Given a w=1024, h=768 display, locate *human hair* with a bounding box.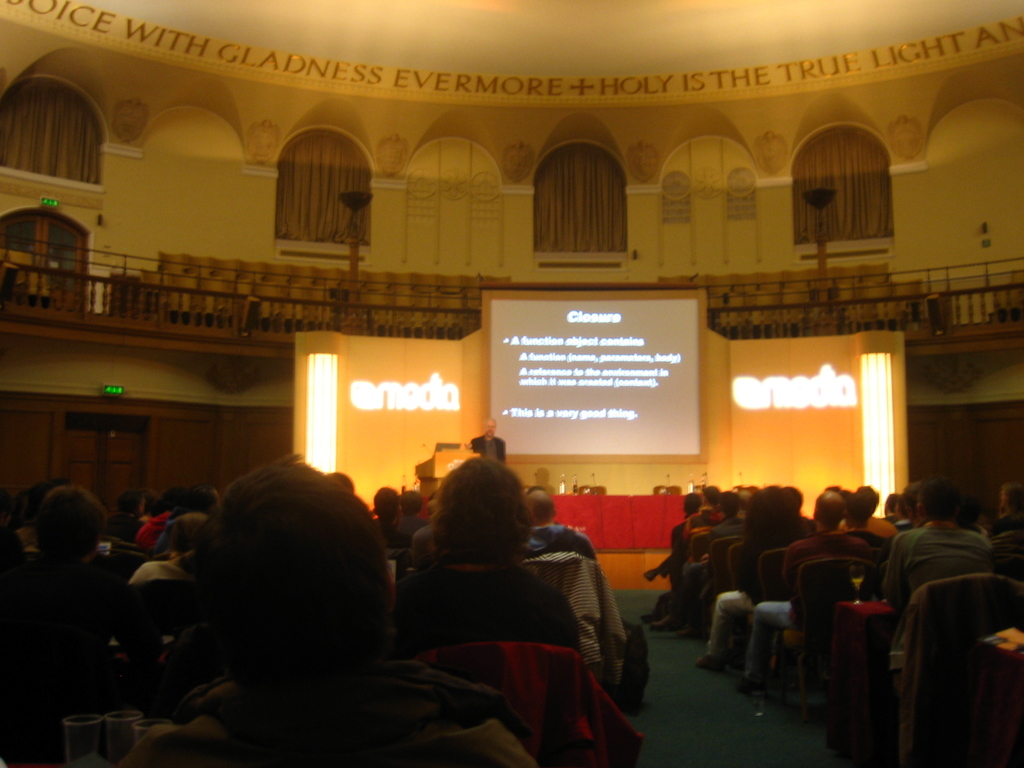
Located: (x1=325, y1=472, x2=355, y2=496).
